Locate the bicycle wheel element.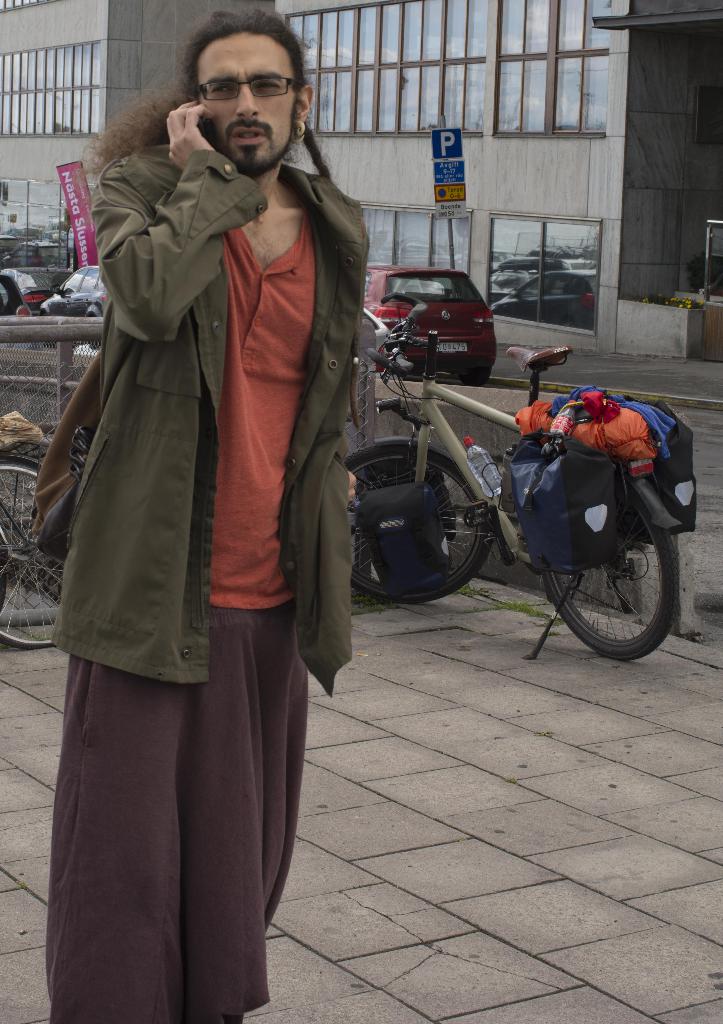
Element bbox: left=554, top=484, right=685, bottom=657.
